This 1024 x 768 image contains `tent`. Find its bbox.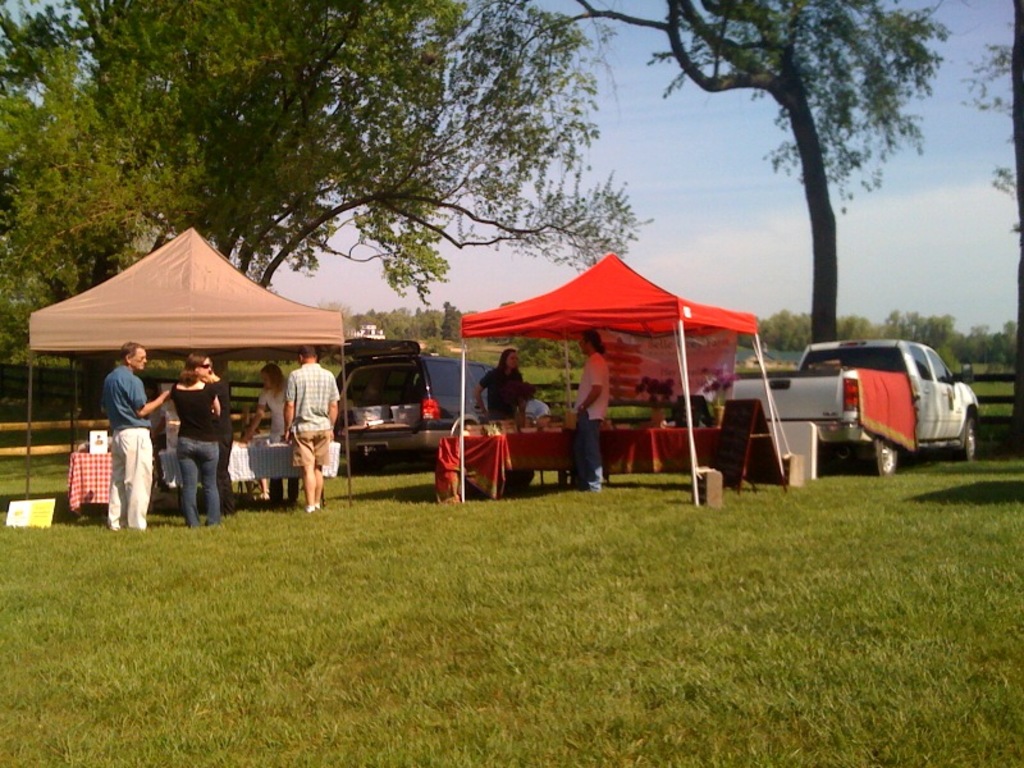
27,228,353,504.
